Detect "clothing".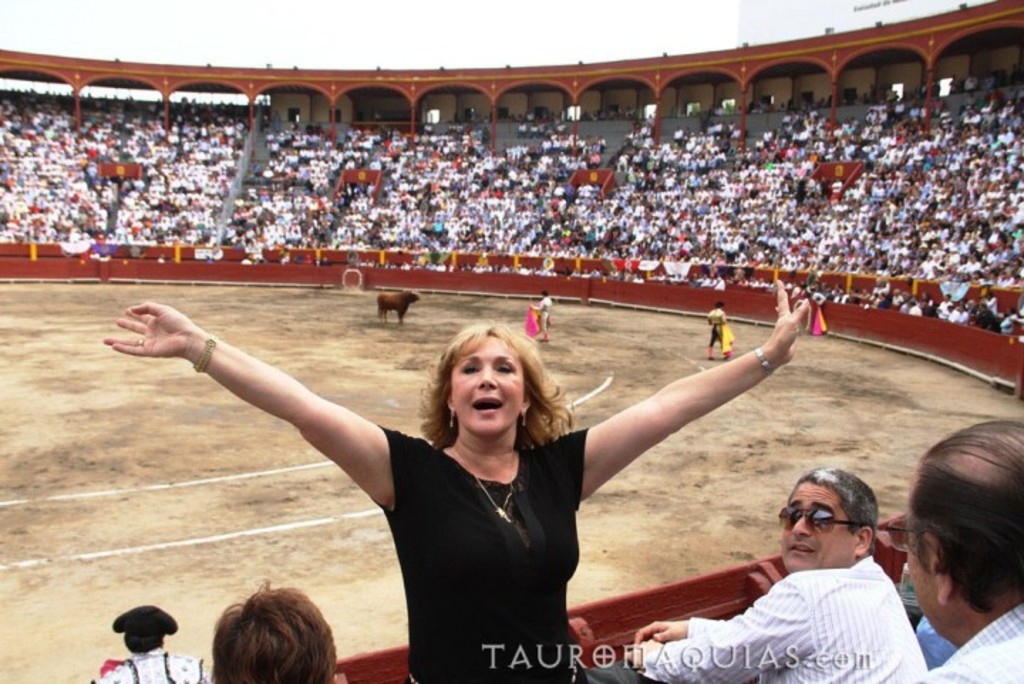
Detected at l=385, t=392, r=594, b=663.
